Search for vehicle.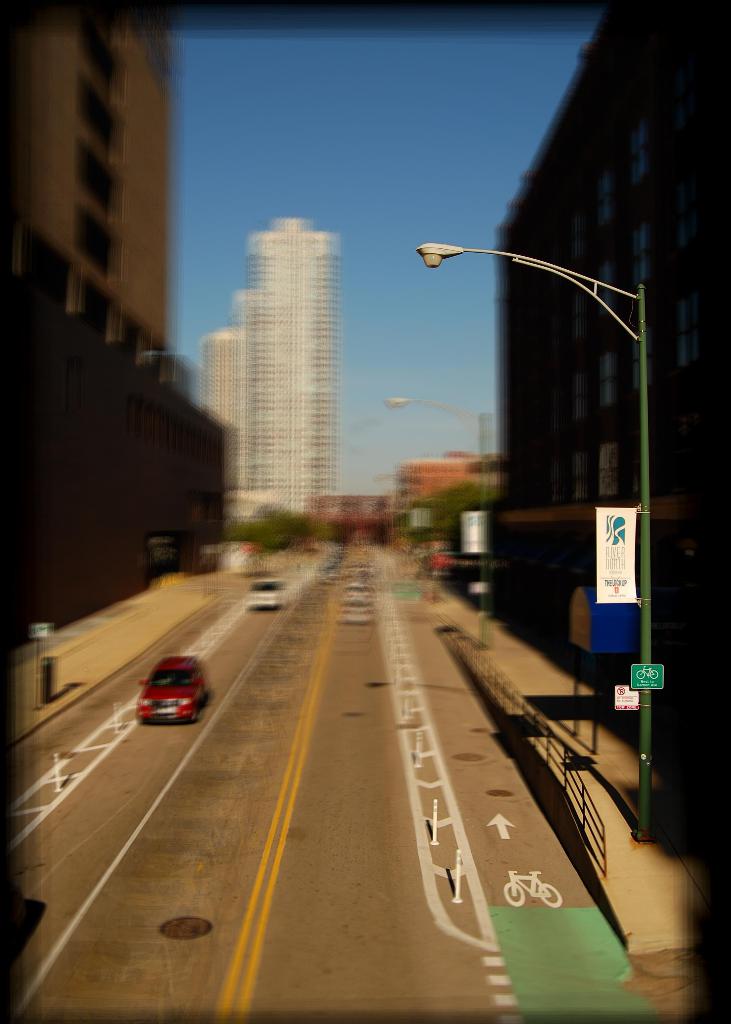
Found at box(342, 579, 373, 596).
